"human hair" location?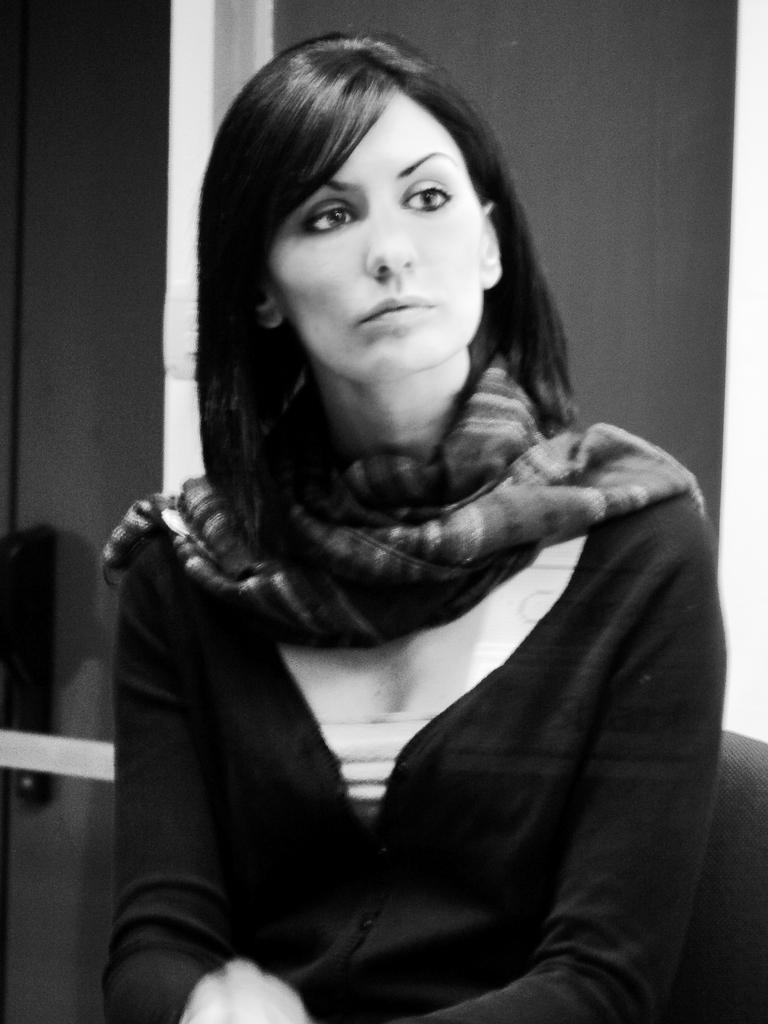
<bbox>198, 27, 537, 445</bbox>
